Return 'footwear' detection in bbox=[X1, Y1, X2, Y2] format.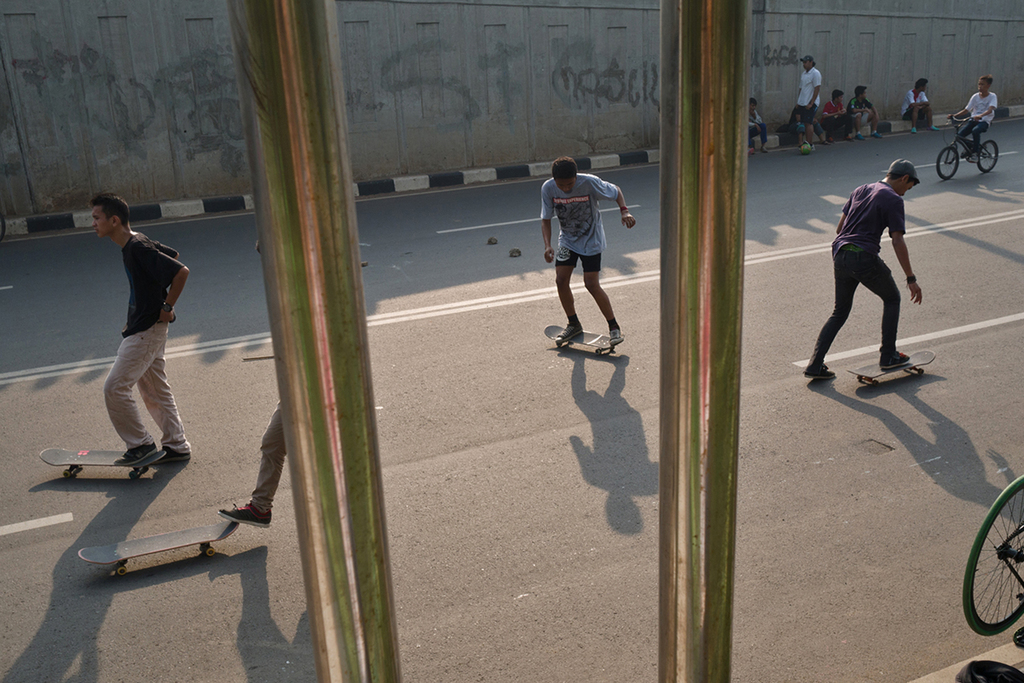
bbox=[607, 326, 625, 347].
